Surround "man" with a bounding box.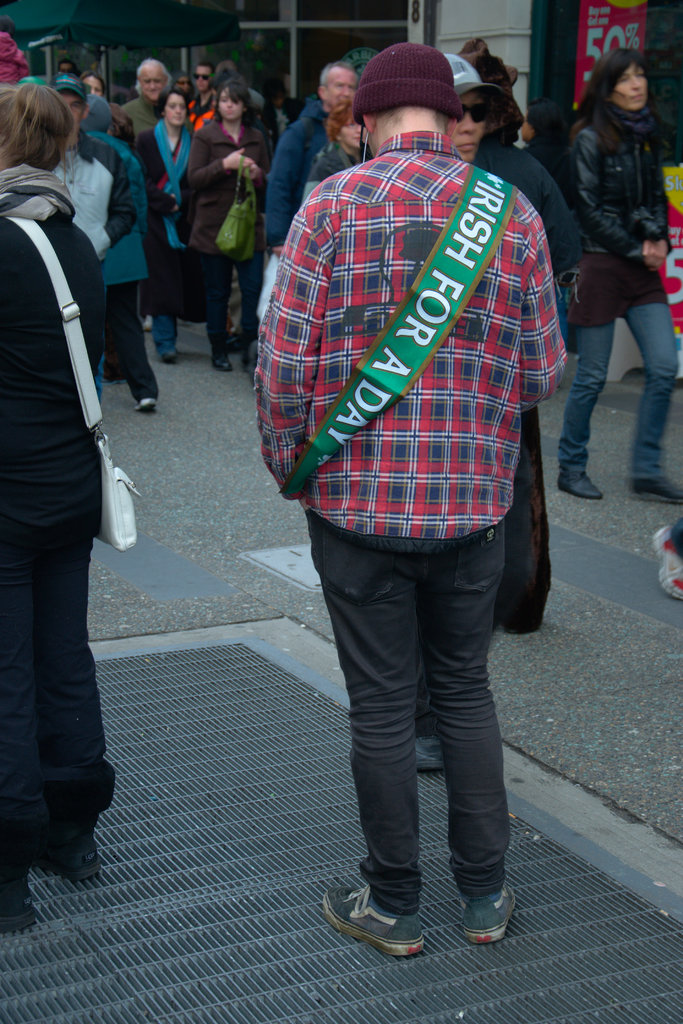
{"left": 261, "top": 76, "right": 305, "bottom": 156}.
